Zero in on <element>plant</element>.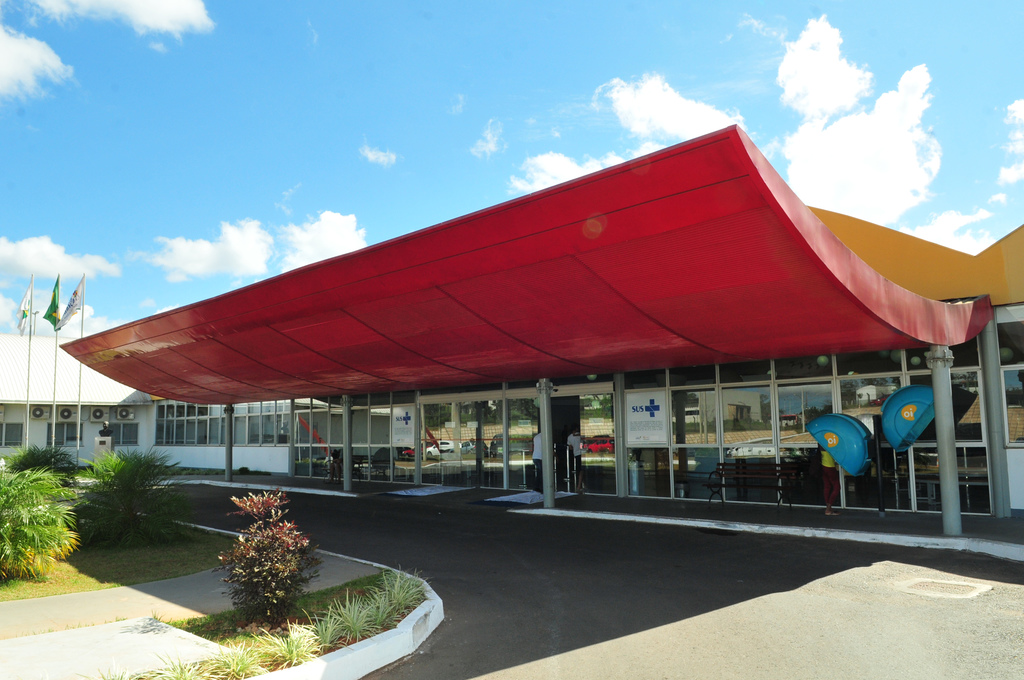
Zeroed in: bbox(0, 506, 246, 602).
